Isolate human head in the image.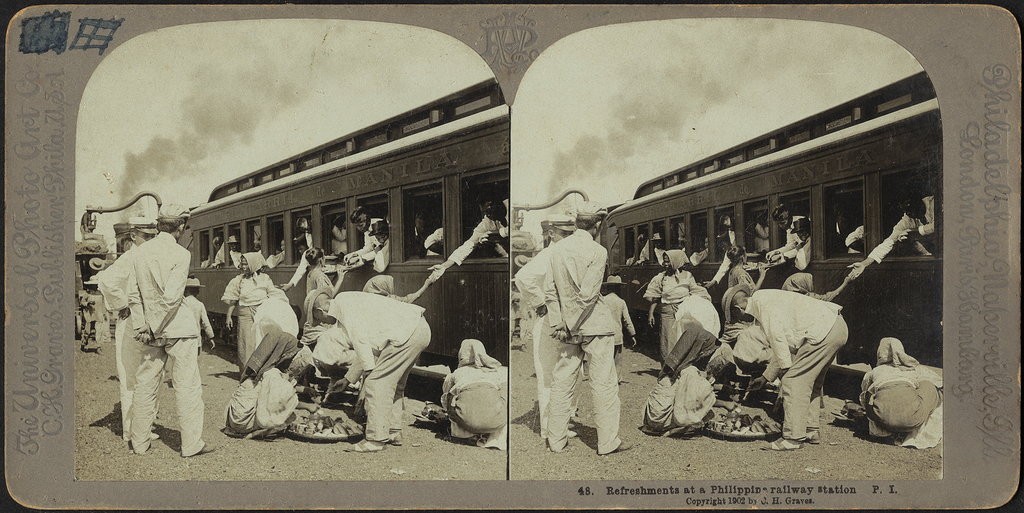
Isolated region: l=296, t=217, r=316, b=234.
